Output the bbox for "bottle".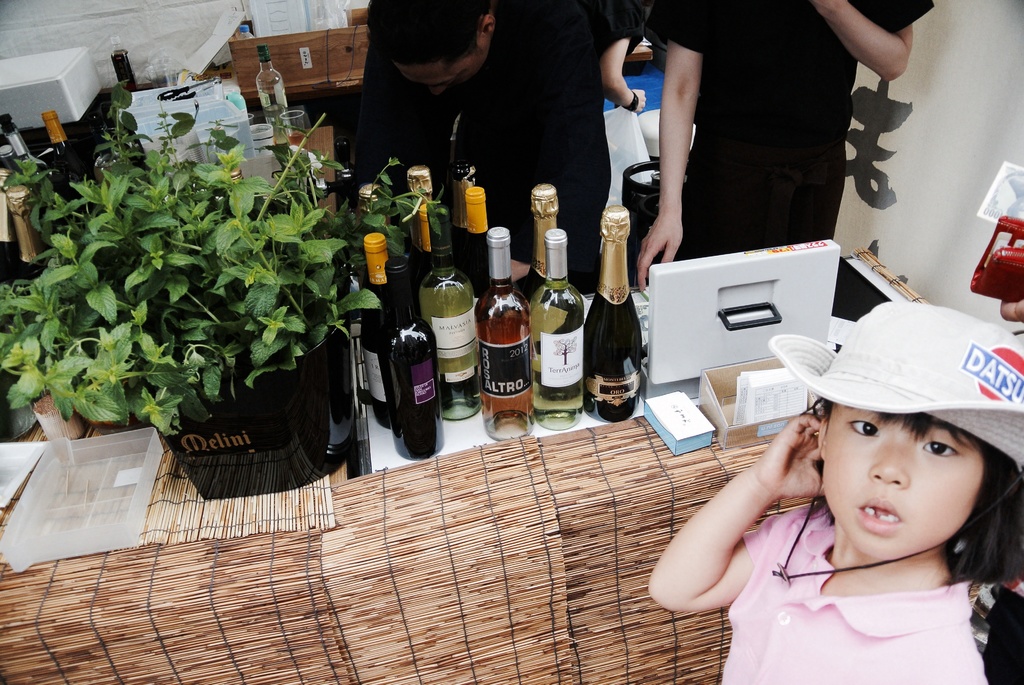
detection(45, 111, 92, 213).
